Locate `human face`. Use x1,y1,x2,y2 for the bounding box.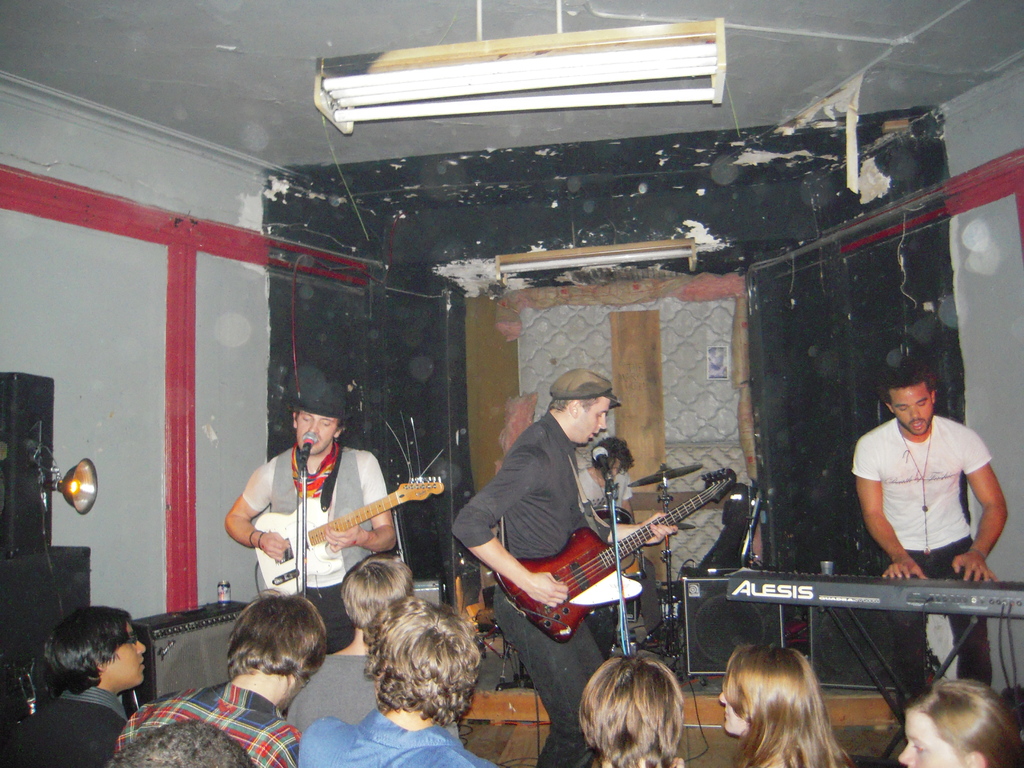
900,710,964,767.
